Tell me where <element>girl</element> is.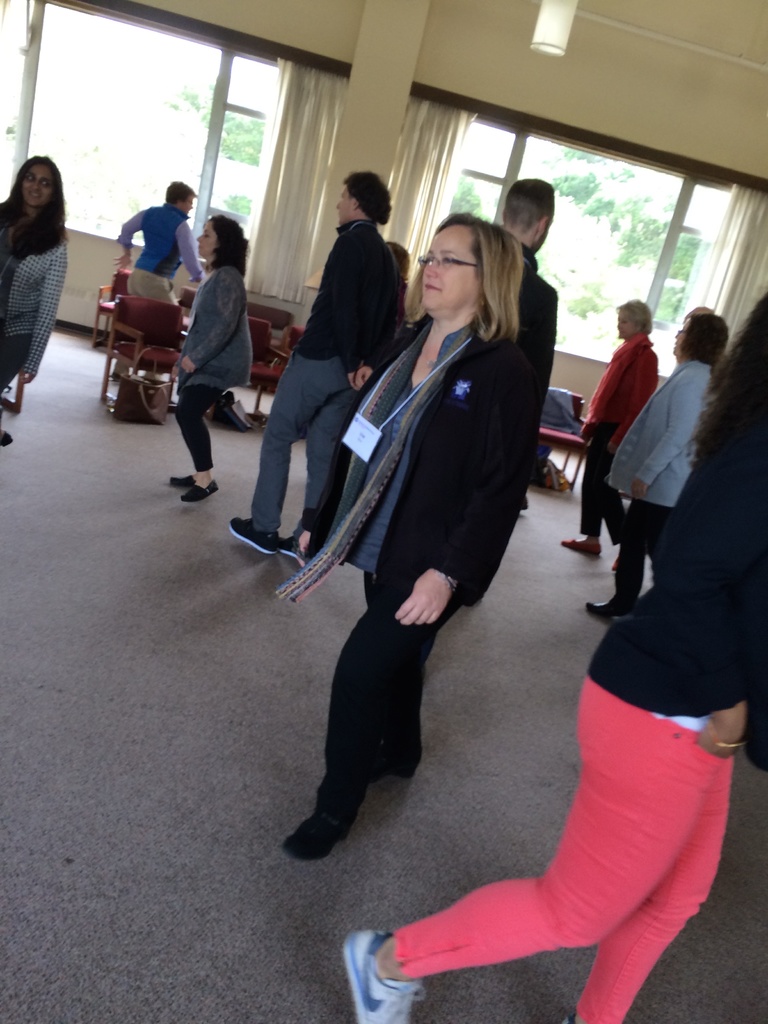
<element>girl</element> is at detection(317, 206, 538, 832).
